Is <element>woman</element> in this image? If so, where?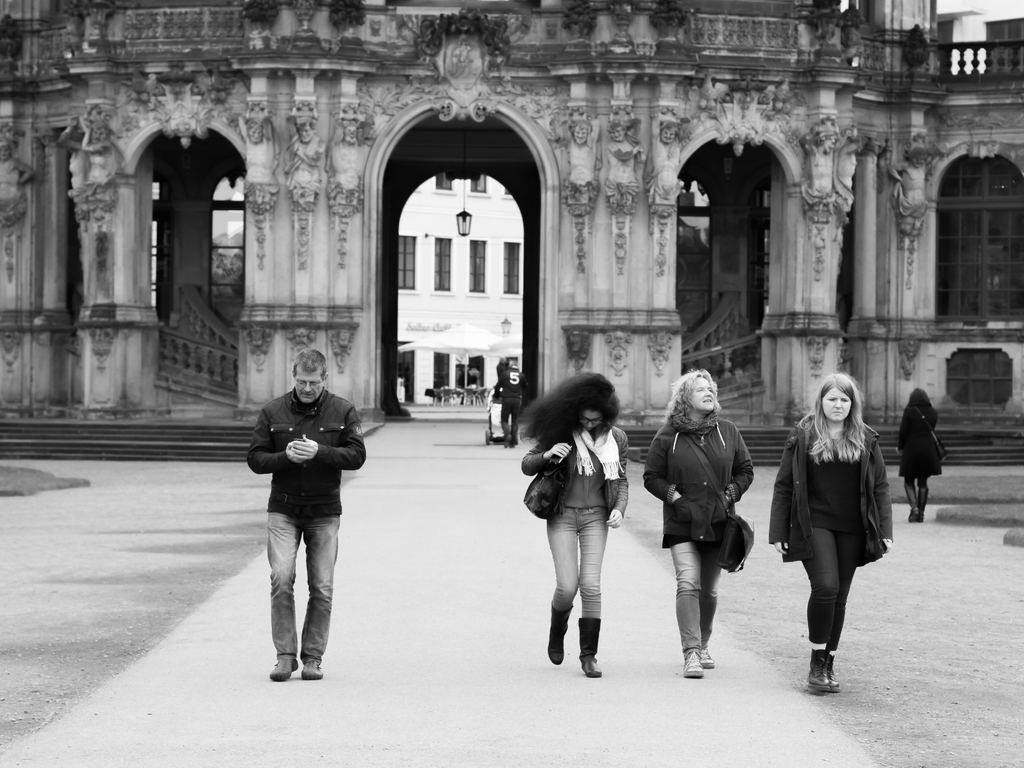
Yes, at select_region(892, 386, 943, 522).
